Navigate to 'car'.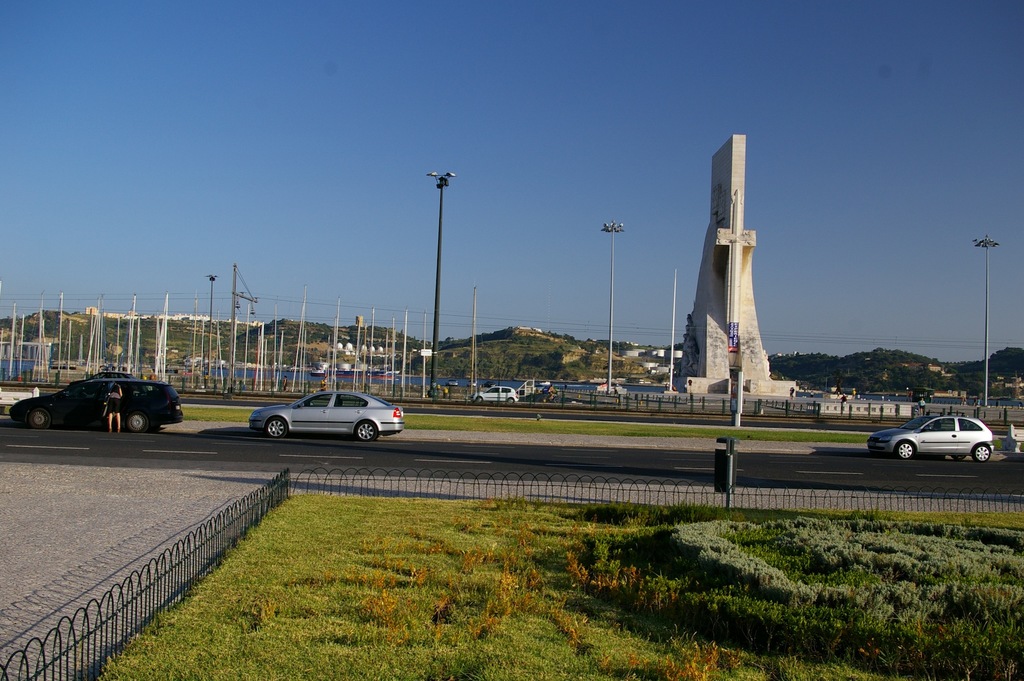
Navigation target: [242,387,402,443].
